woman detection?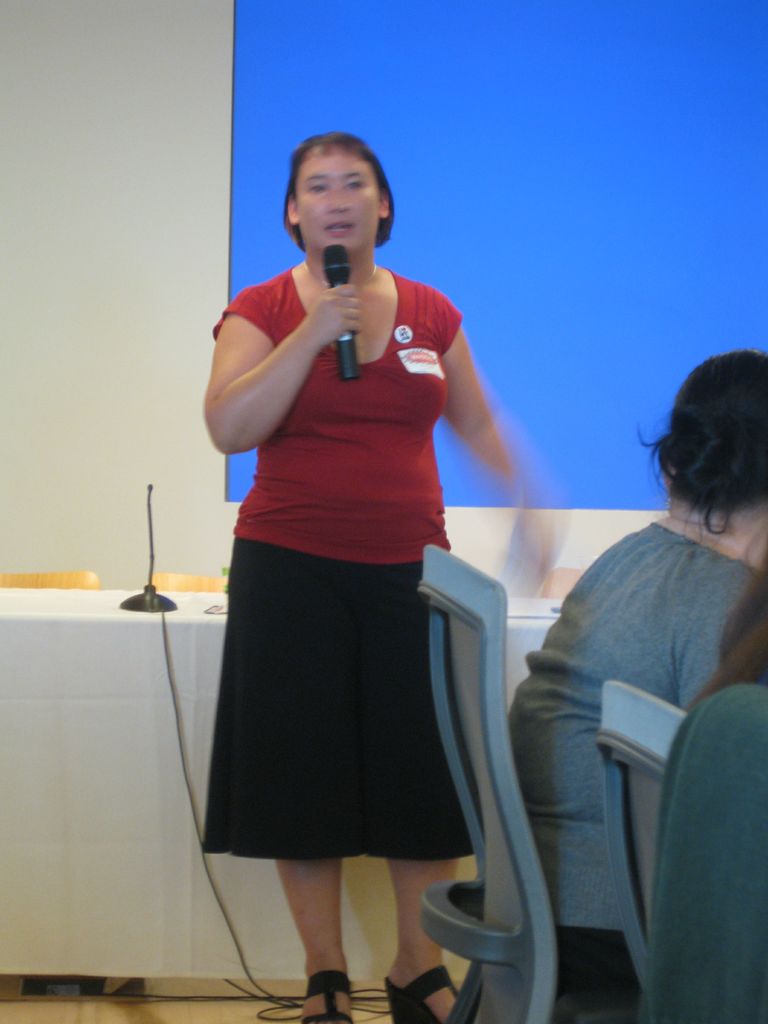
box(508, 349, 767, 1023)
